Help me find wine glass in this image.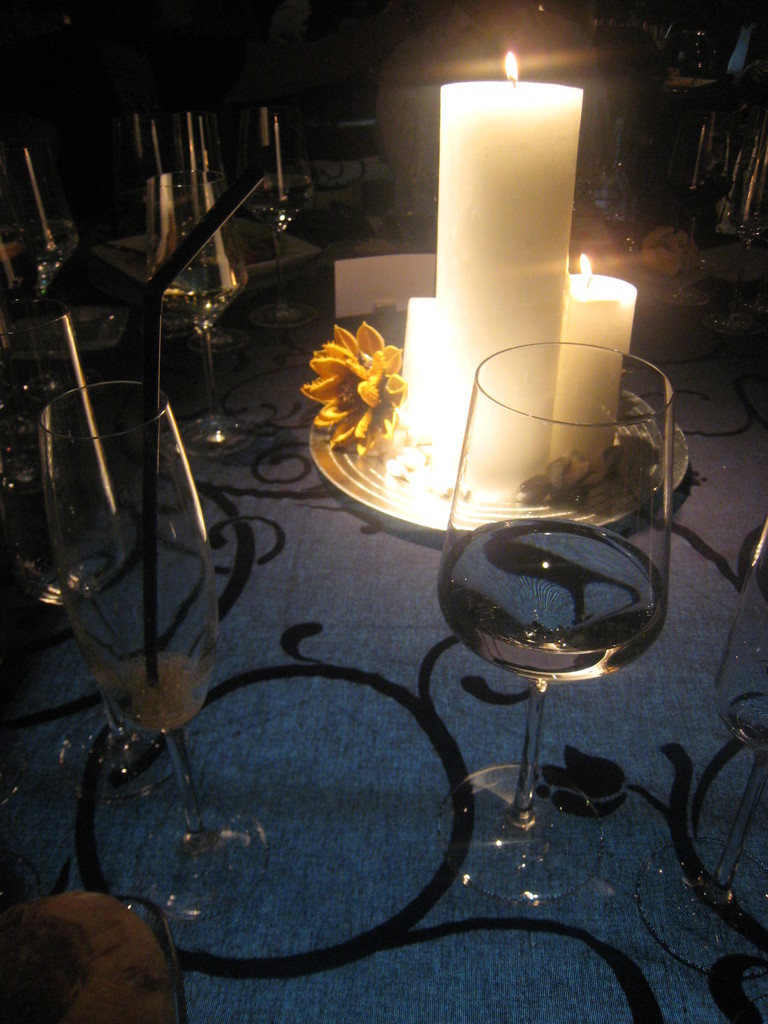
Found it: detection(155, 157, 260, 460).
